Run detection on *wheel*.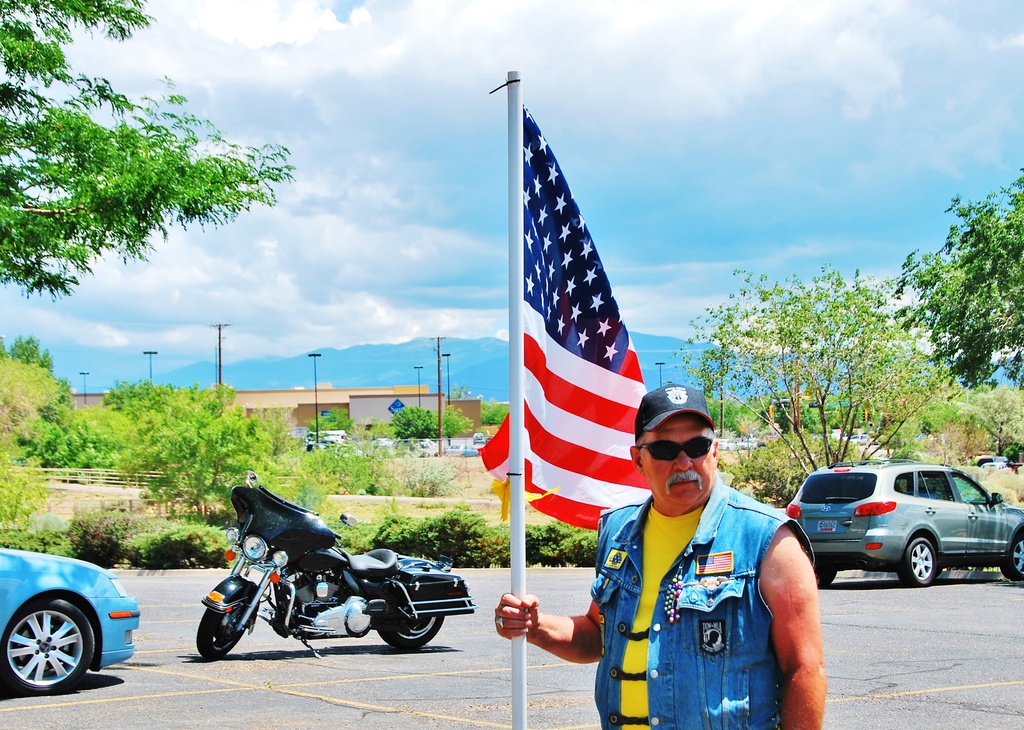
Result: box=[809, 557, 836, 592].
